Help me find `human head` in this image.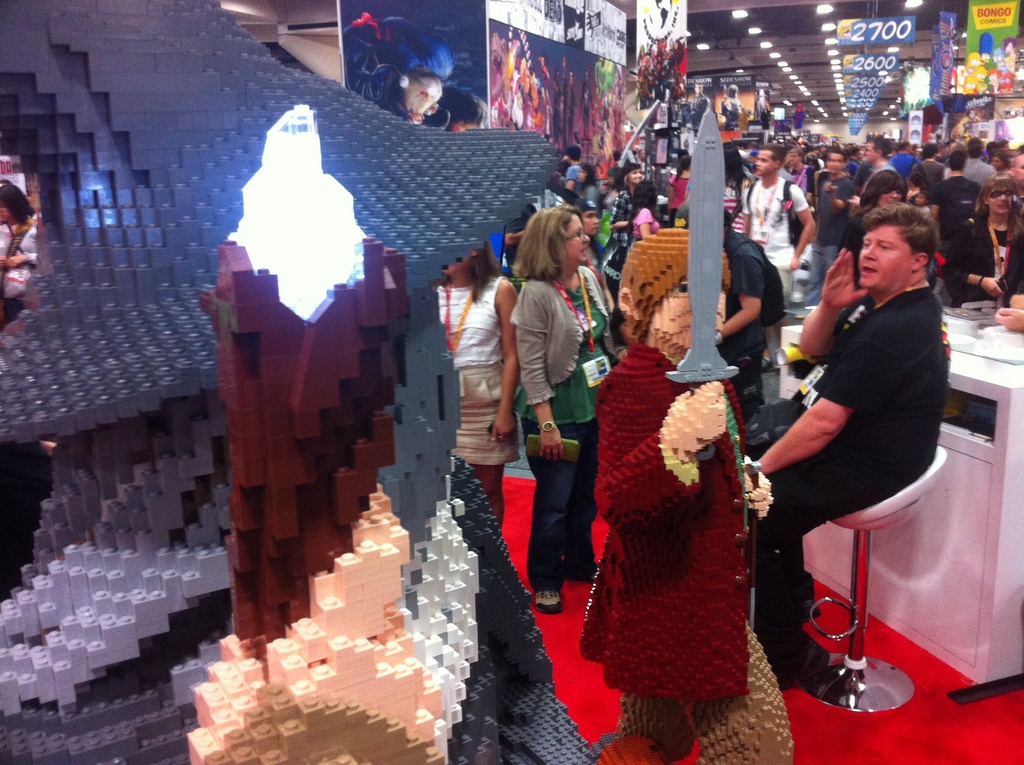
Found it: (575,197,600,239).
